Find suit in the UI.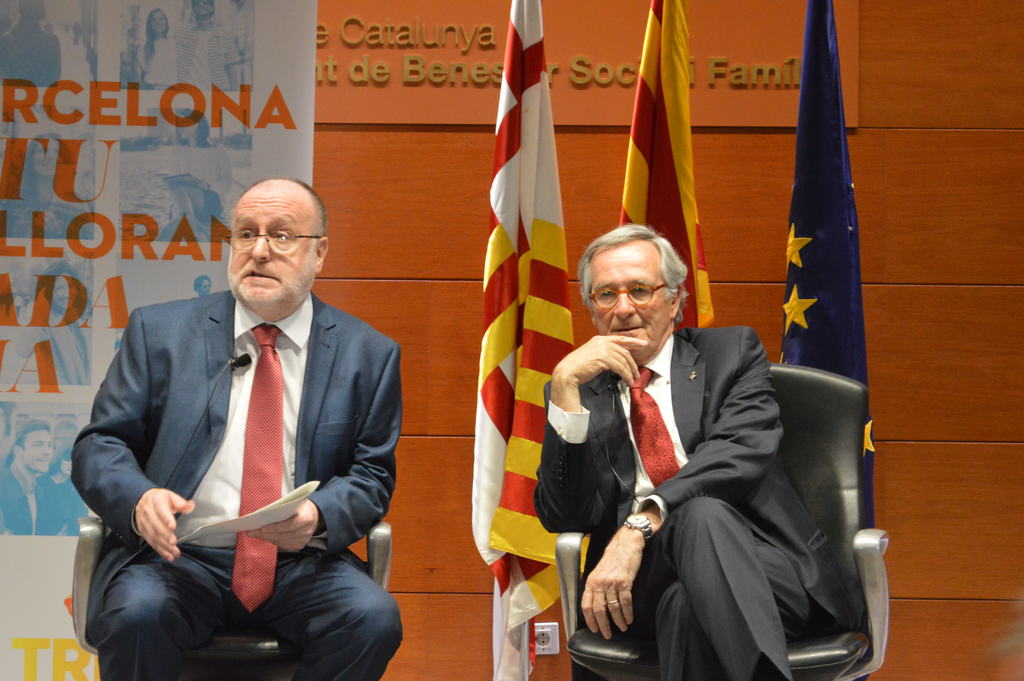
UI element at (left=558, top=245, right=844, bottom=670).
